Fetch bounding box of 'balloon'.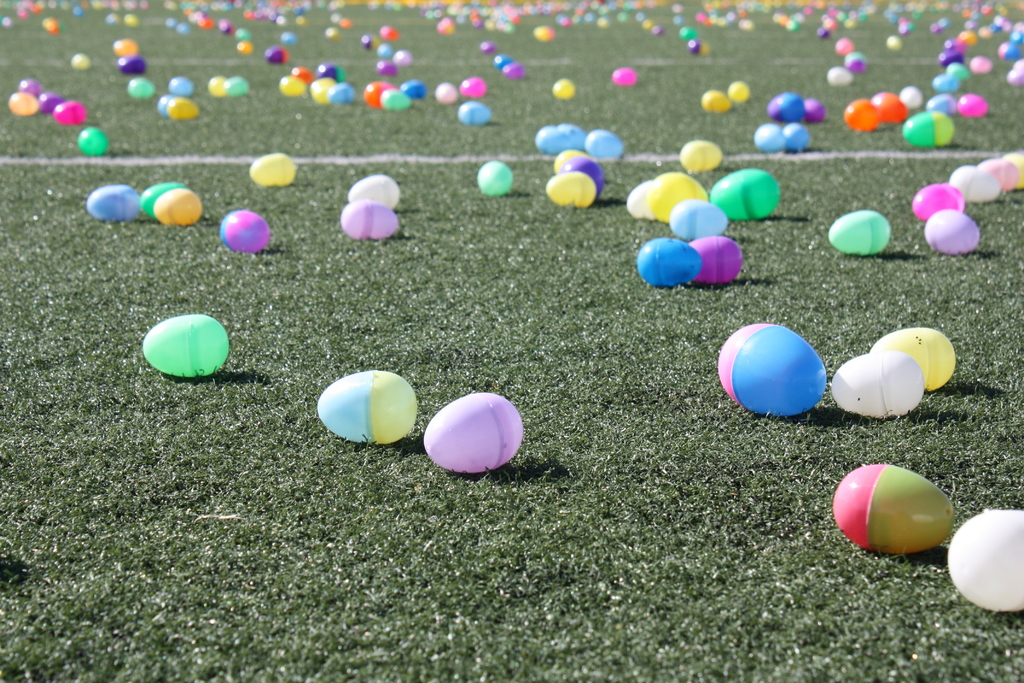
Bbox: pyautogui.locateOnScreen(903, 108, 959, 144).
